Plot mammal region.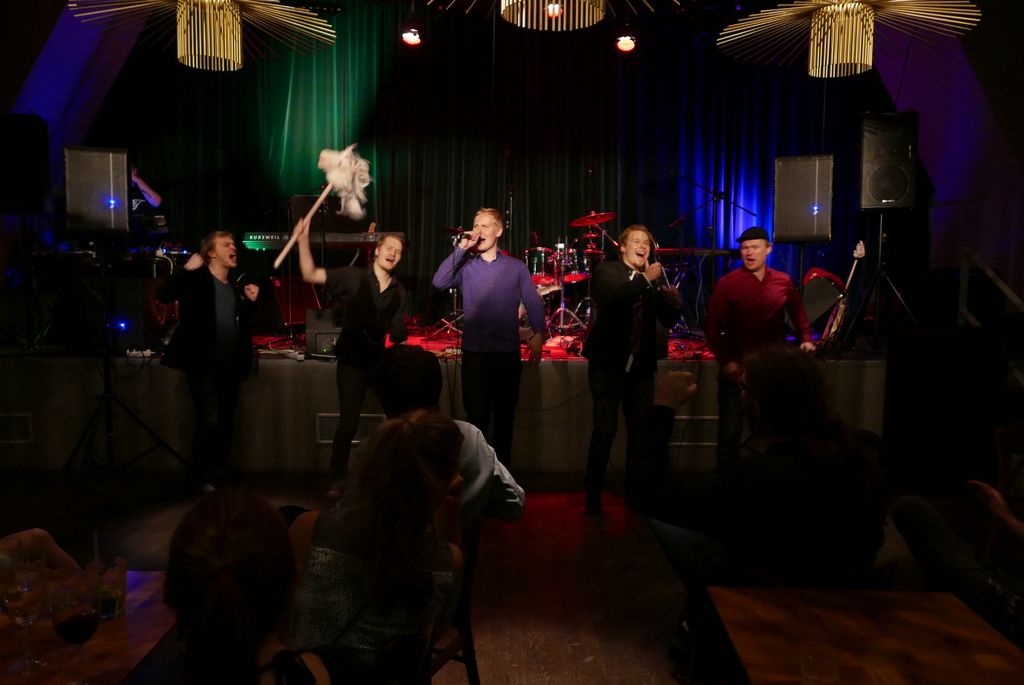
Plotted at {"left": 310, "top": 343, "right": 527, "bottom": 566}.
